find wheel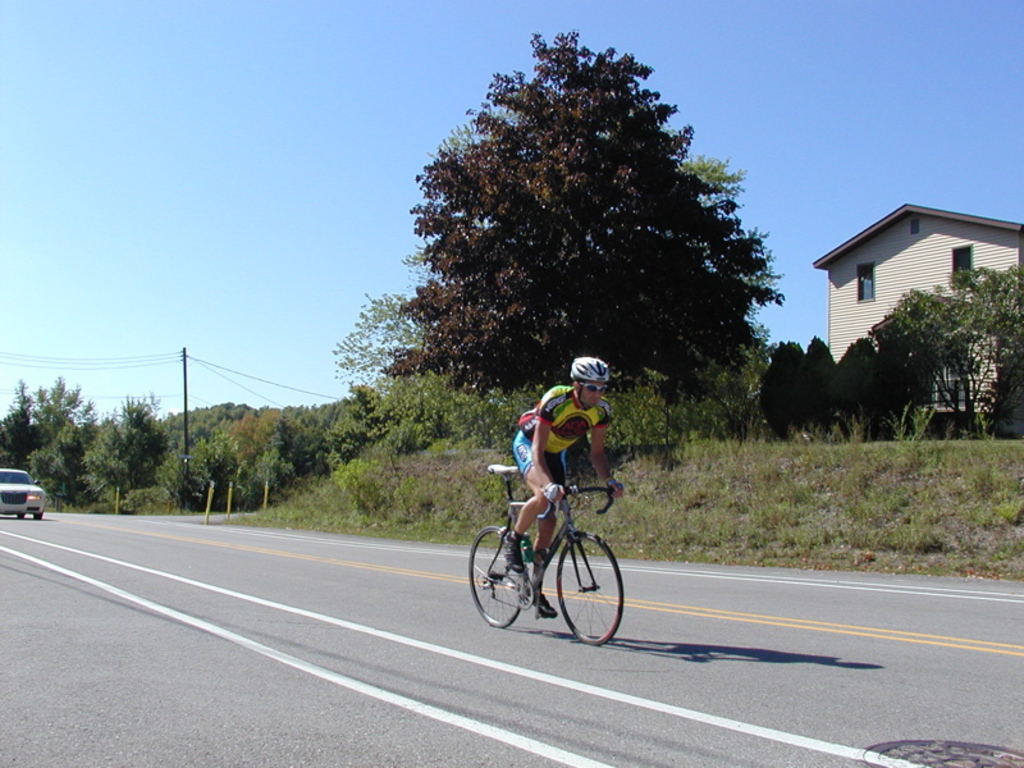
bbox=(35, 512, 41, 522)
